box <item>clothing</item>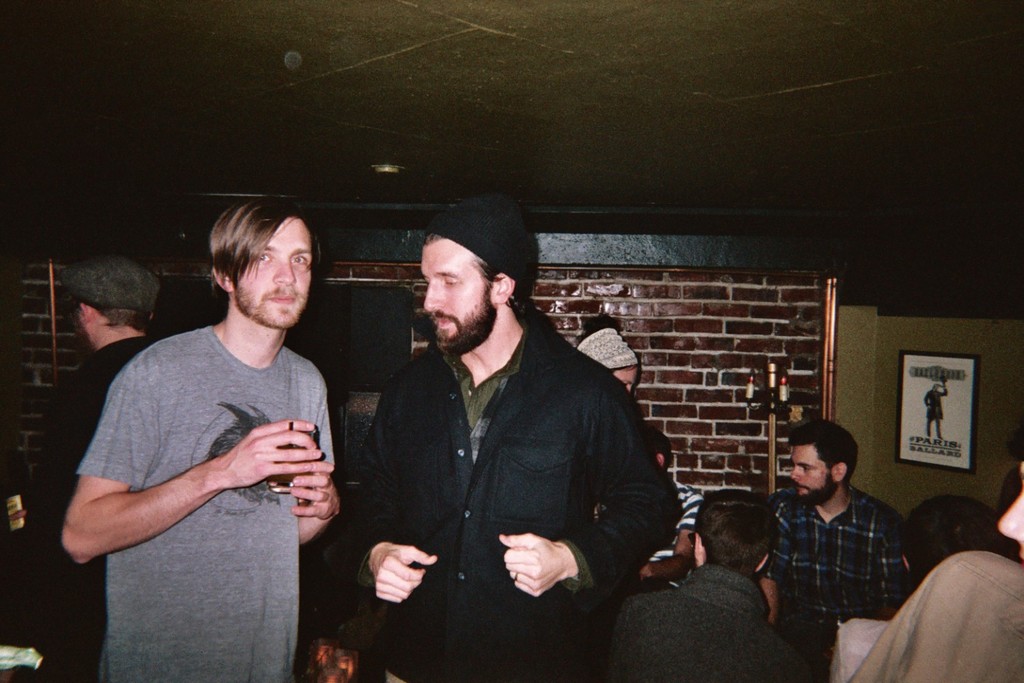
(316, 309, 684, 682)
